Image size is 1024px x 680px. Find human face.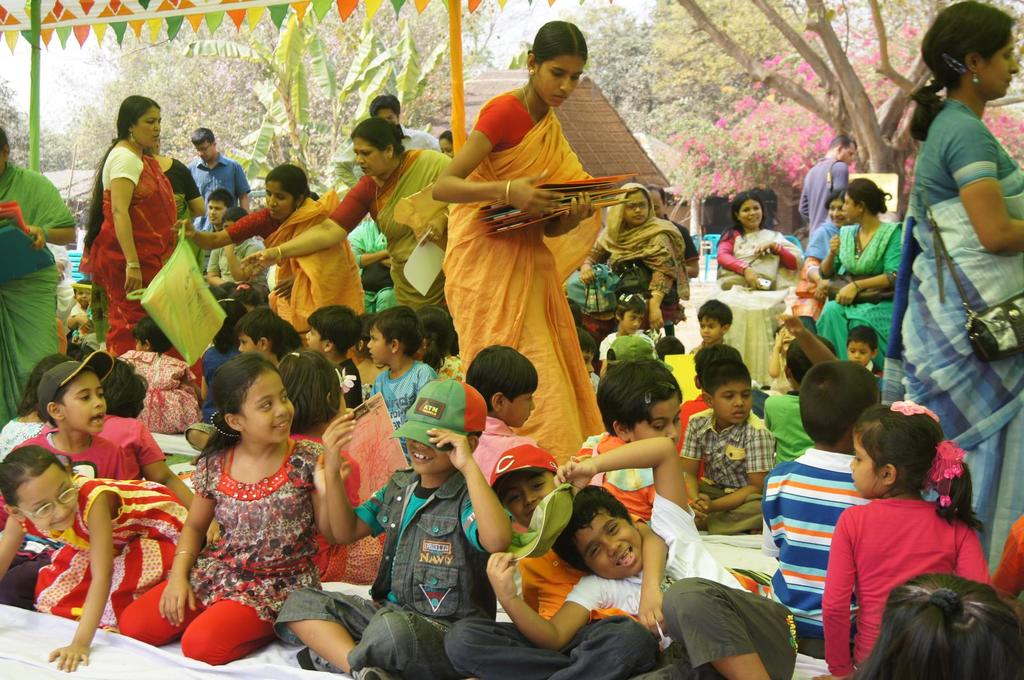
x1=134 y1=105 x2=162 y2=147.
